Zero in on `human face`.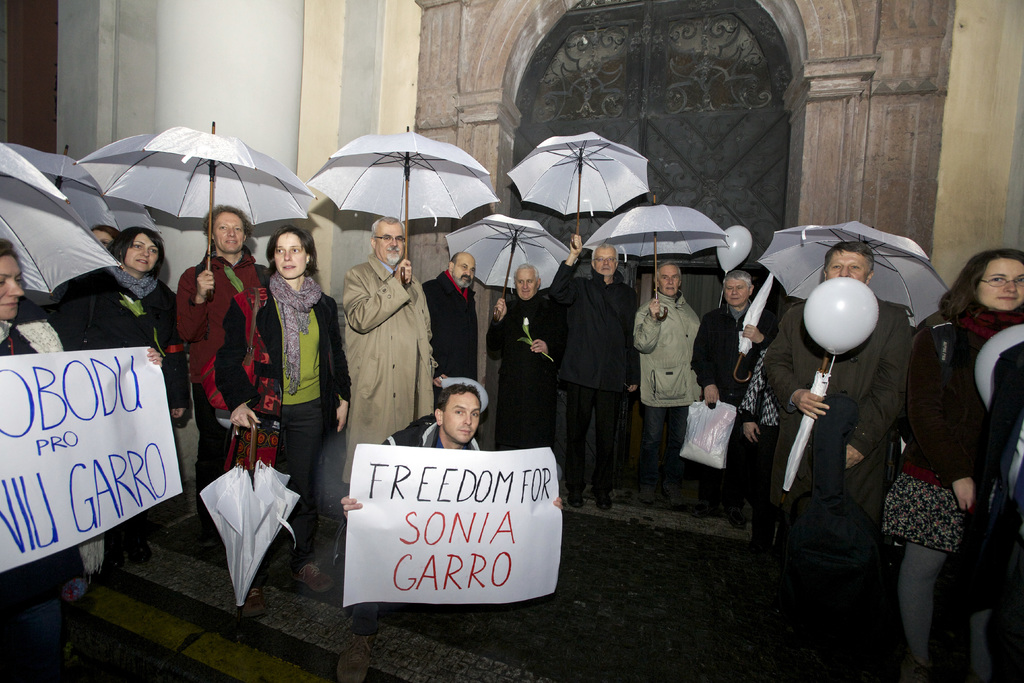
Zeroed in: 726/276/756/311.
